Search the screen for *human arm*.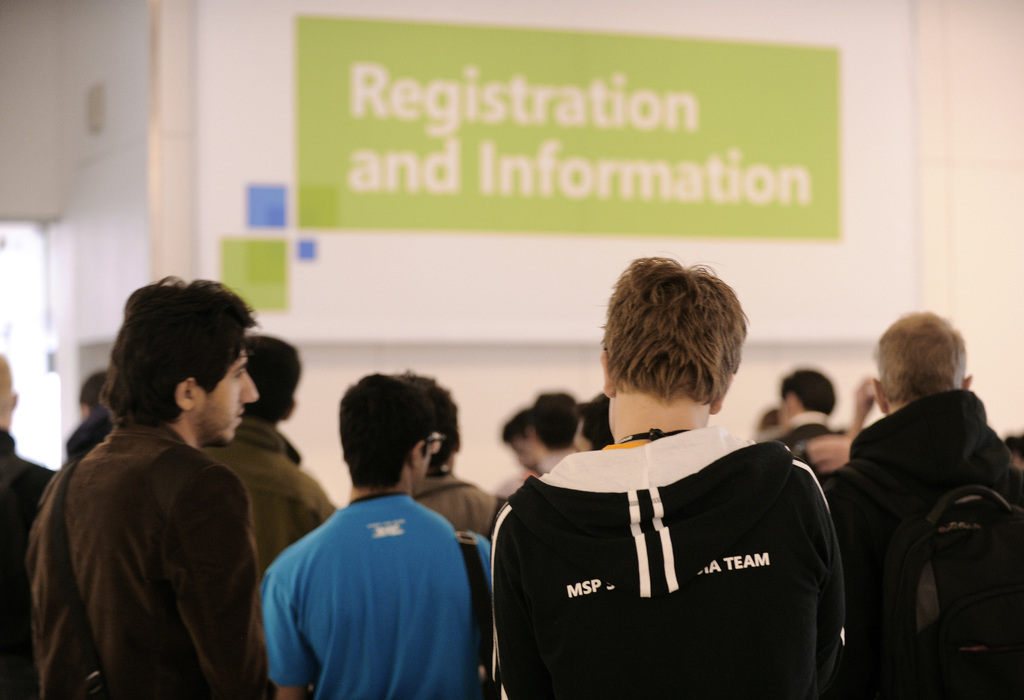
Found at detection(802, 429, 854, 485).
